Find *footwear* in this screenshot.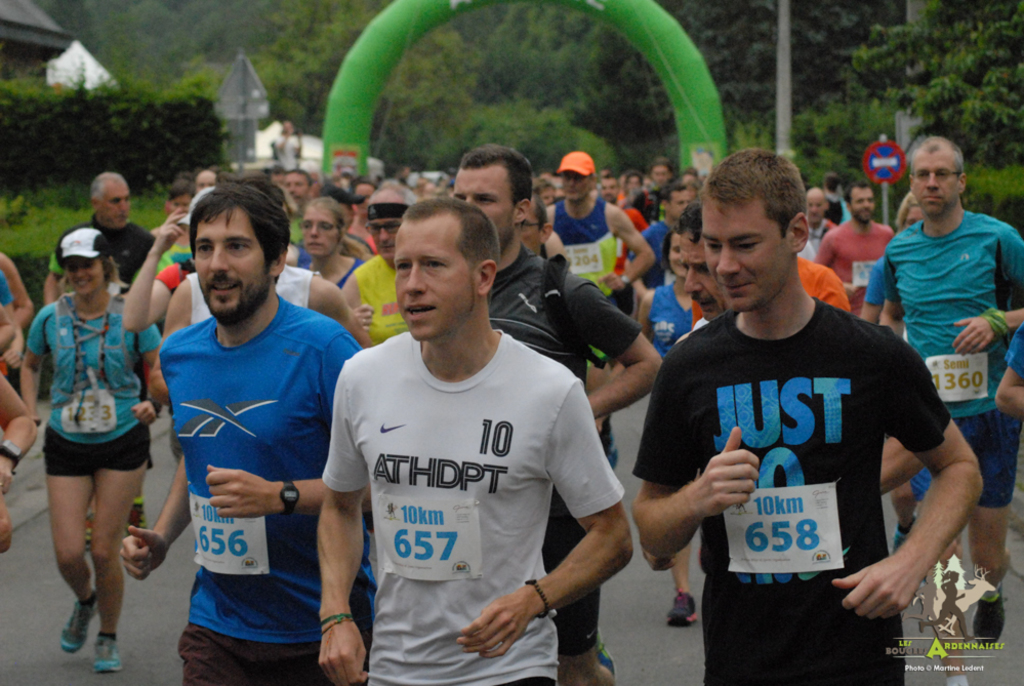
The bounding box for *footwear* is 81 516 94 547.
